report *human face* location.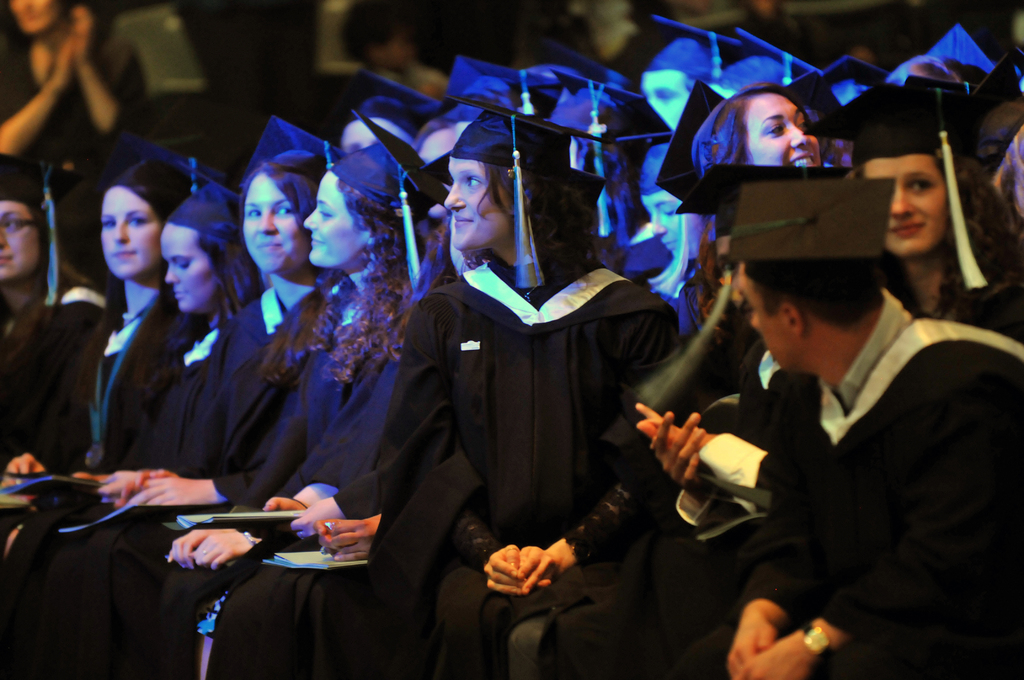
Report: (left=0, top=202, right=40, bottom=281).
